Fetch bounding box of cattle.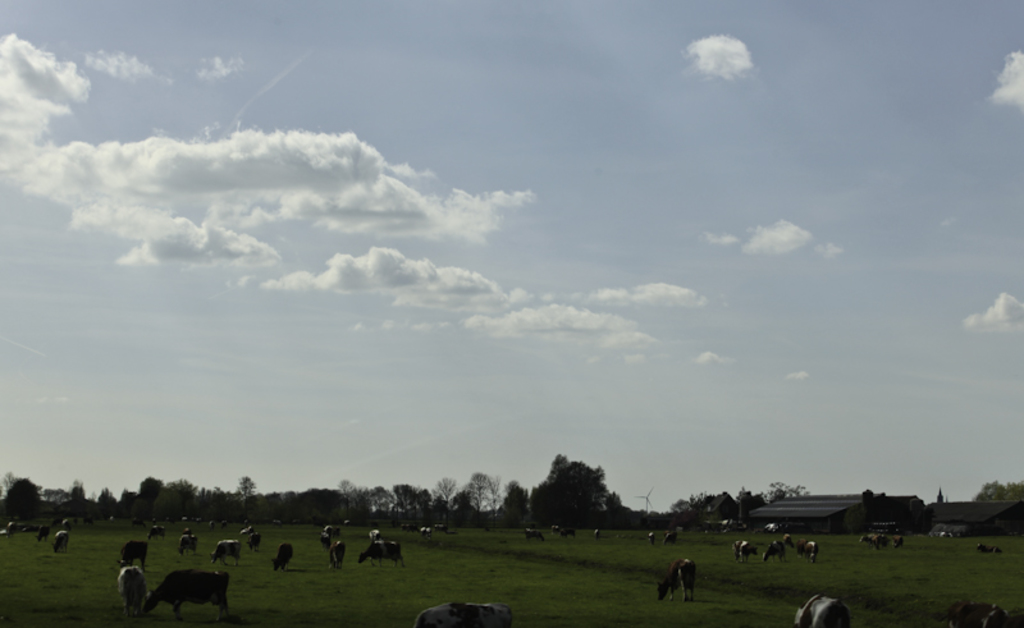
Bbox: (416, 599, 511, 627).
